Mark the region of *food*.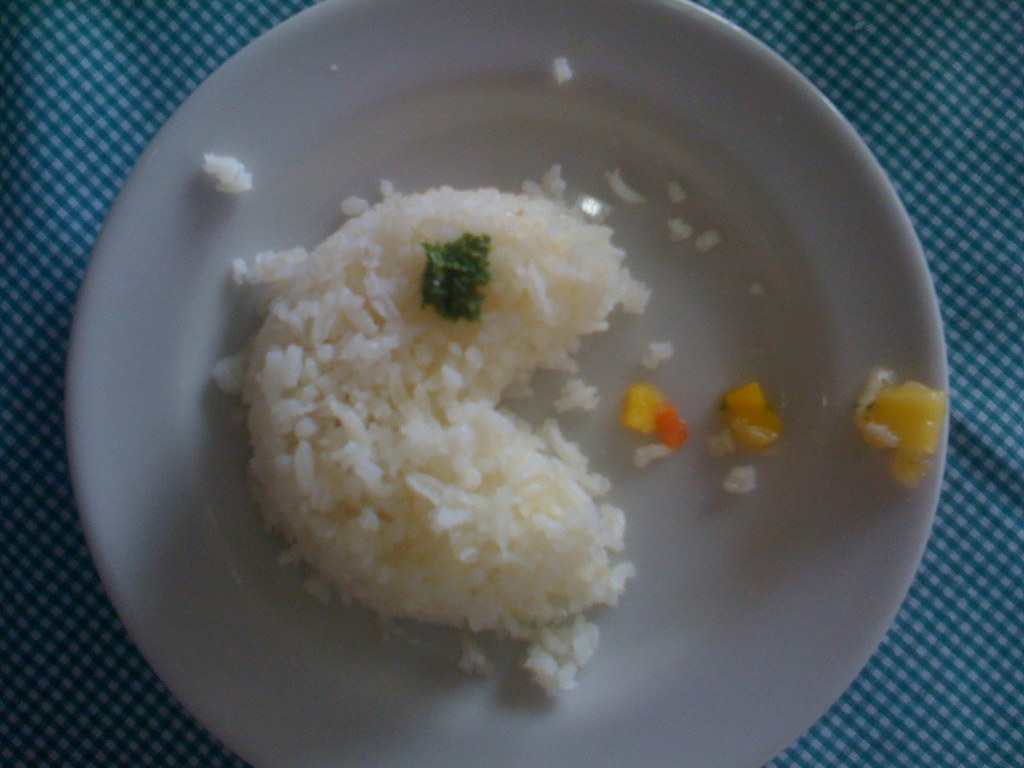
Region: <bbox>856, 362, 942, 486</bbox>.
